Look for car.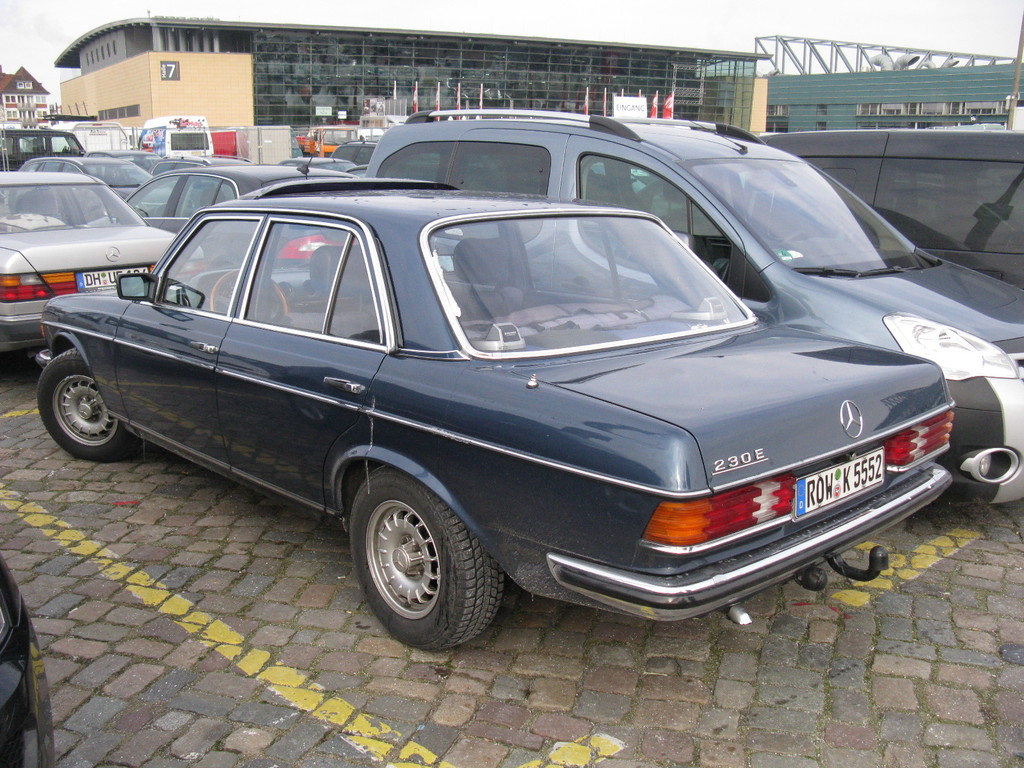
Found: (x1=365, y1=100, x2=1023, y2=505).
